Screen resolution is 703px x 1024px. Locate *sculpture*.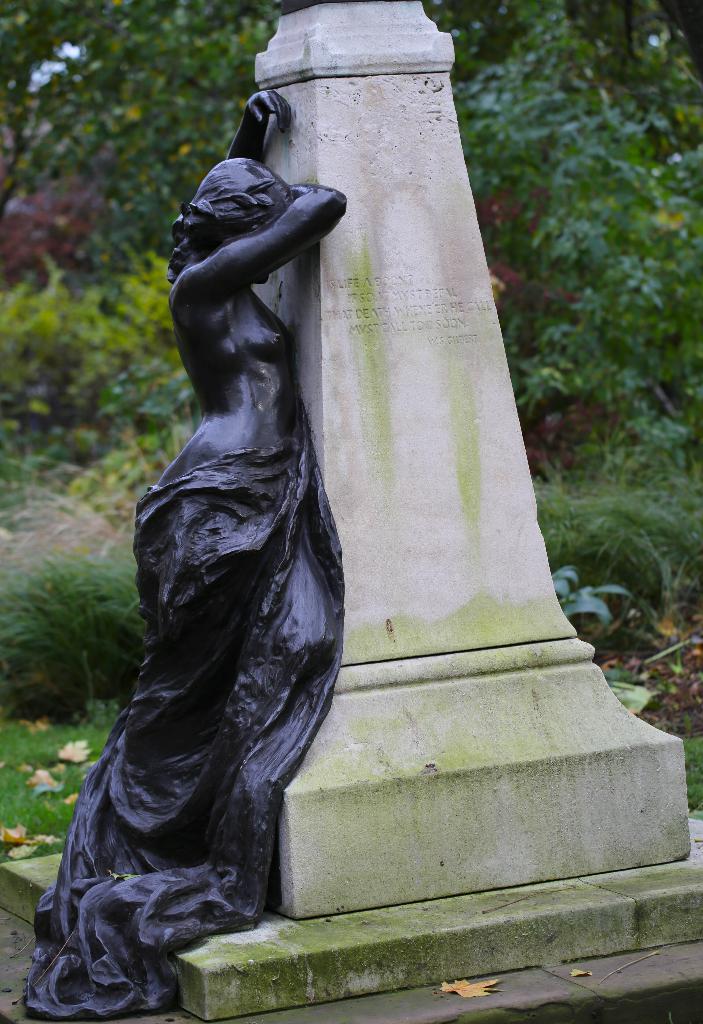
[61, 56, 381, 1017].
